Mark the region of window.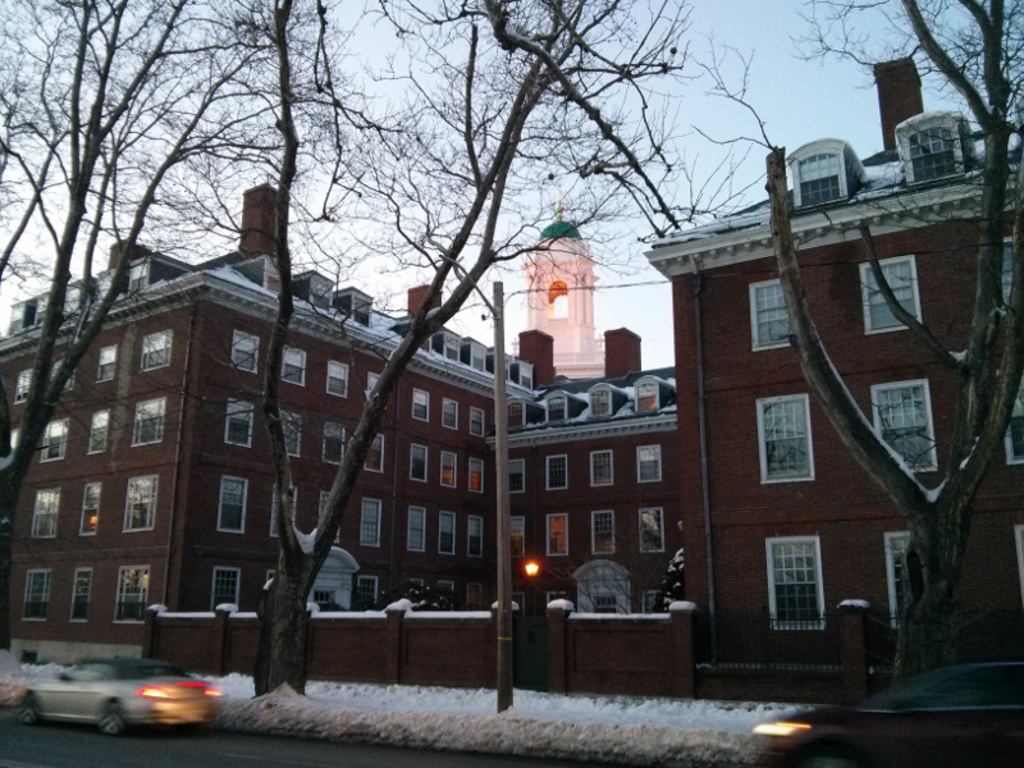
Region: region(20, 568, 56, 628).
